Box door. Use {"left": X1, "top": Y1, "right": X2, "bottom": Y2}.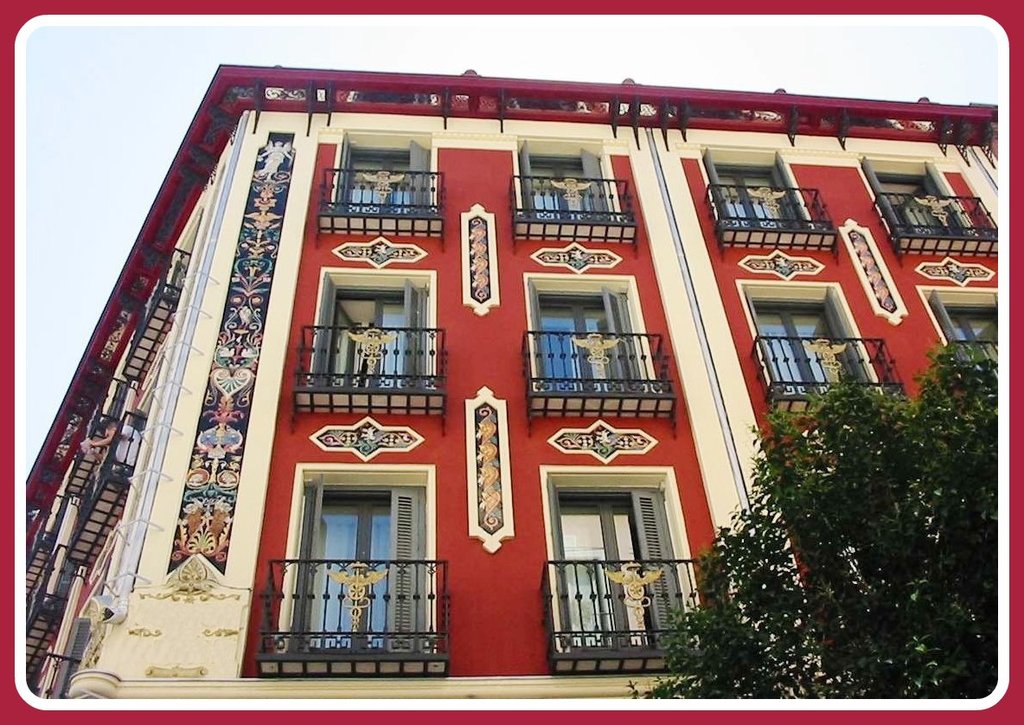
{"left": 556, "top": 484, "right": 678, "bottom": 651}.
